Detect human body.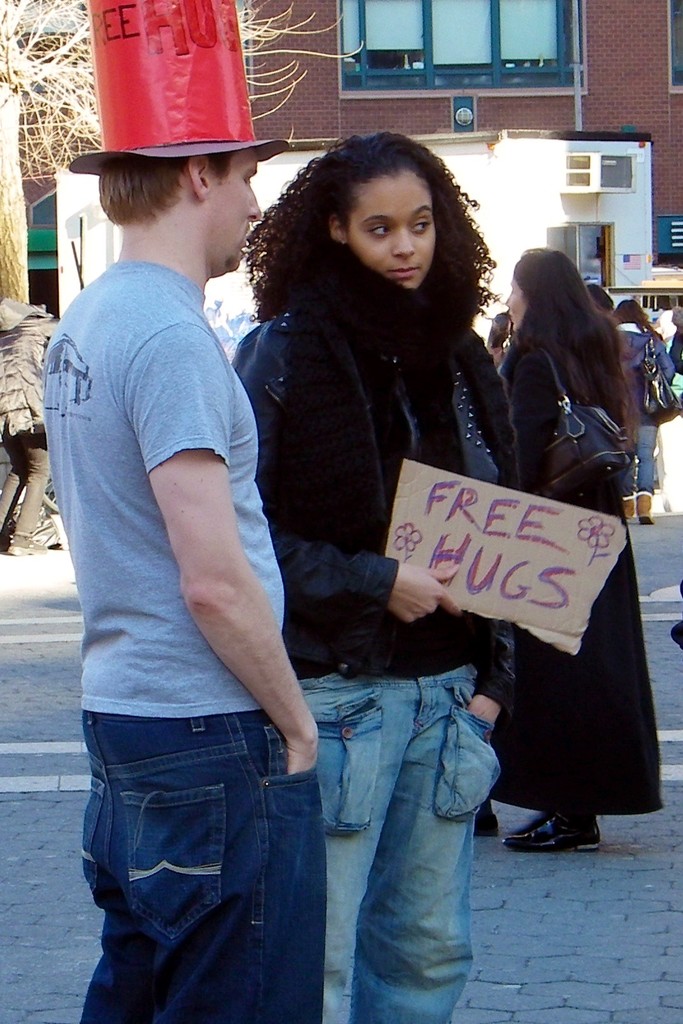
Detected at {"x1": 230, "y1": 288, "x2": 520, "y2": 1023}.
